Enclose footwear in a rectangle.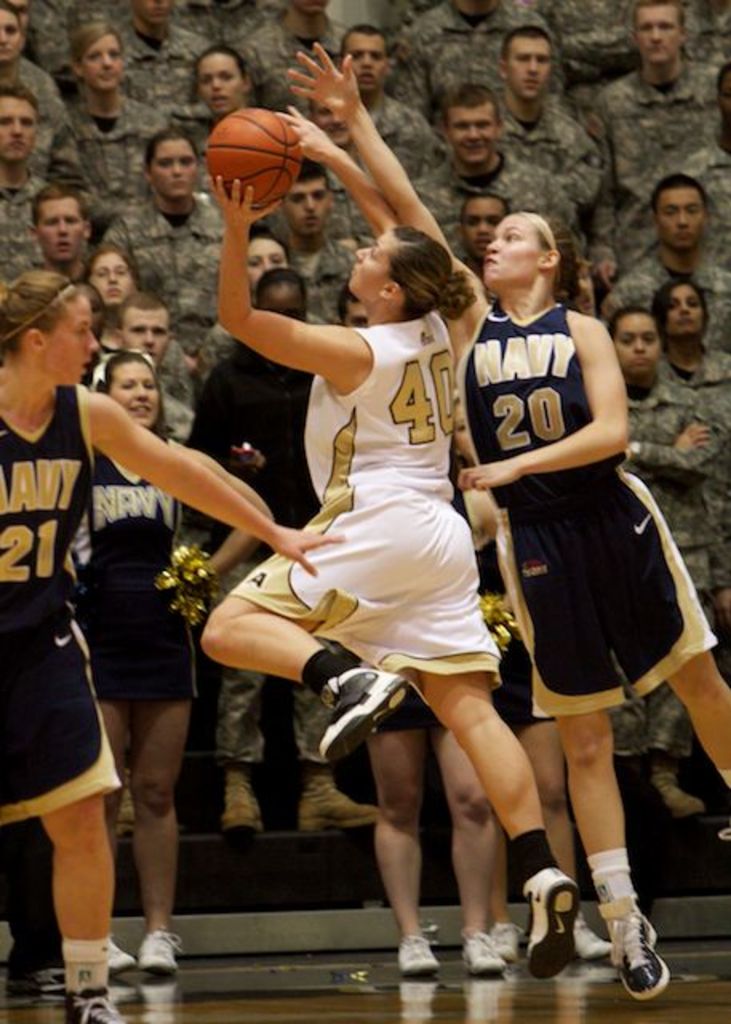
bbox=(355, 939, 435, 968).
